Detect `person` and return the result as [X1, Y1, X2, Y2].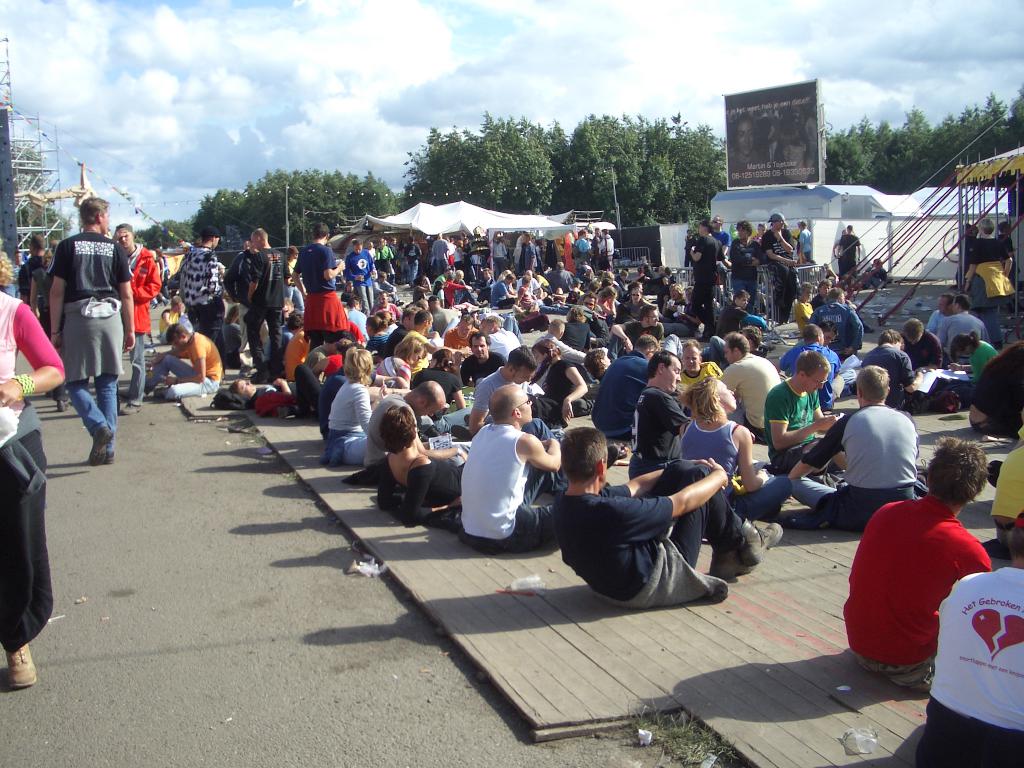
[781, 362, 926, 538].
